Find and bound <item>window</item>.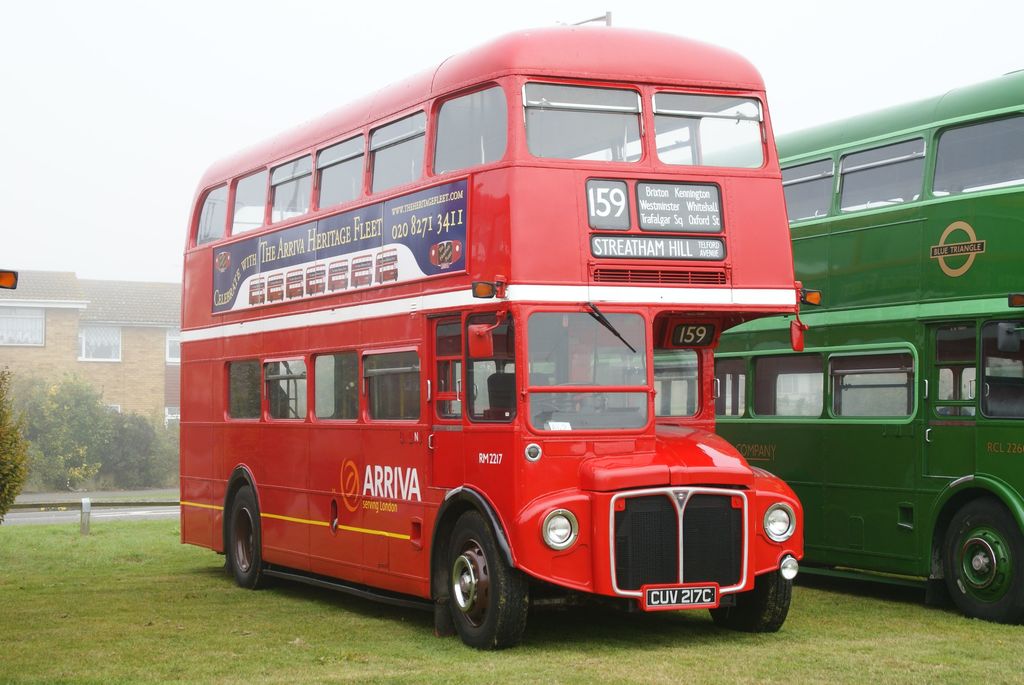
Bound: [193, 183, 225, 251].
